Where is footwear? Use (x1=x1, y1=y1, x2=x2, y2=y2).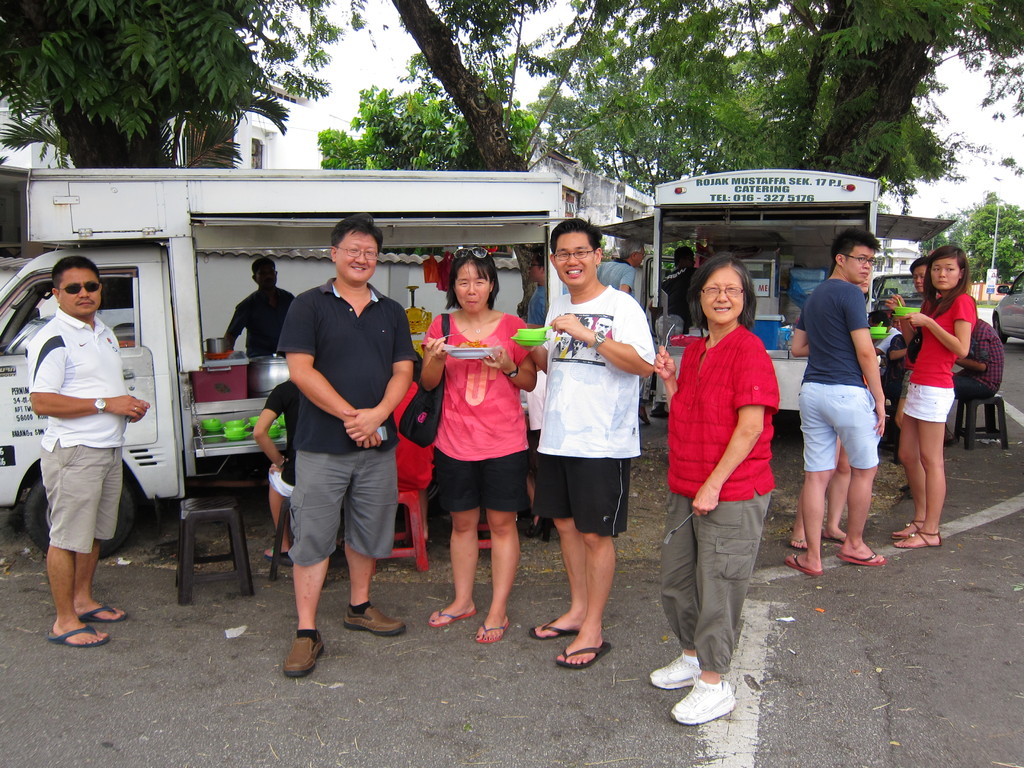
(x1=833, y1=552, x2=884, y2=566).
